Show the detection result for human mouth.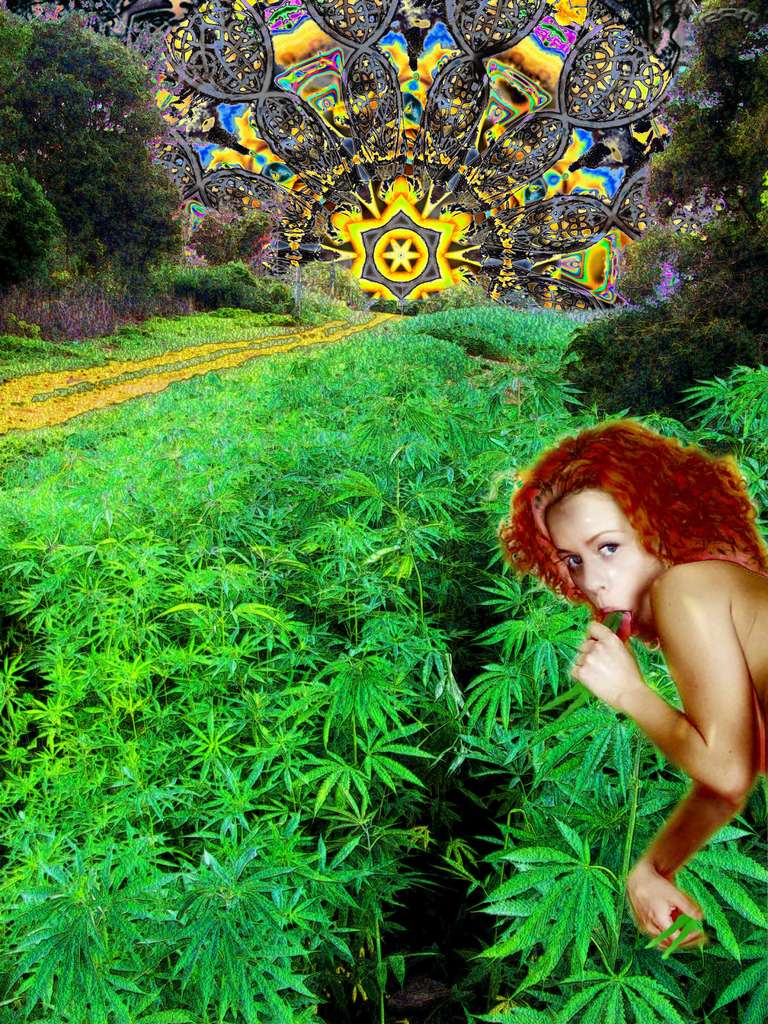
(594,608,629,632).
